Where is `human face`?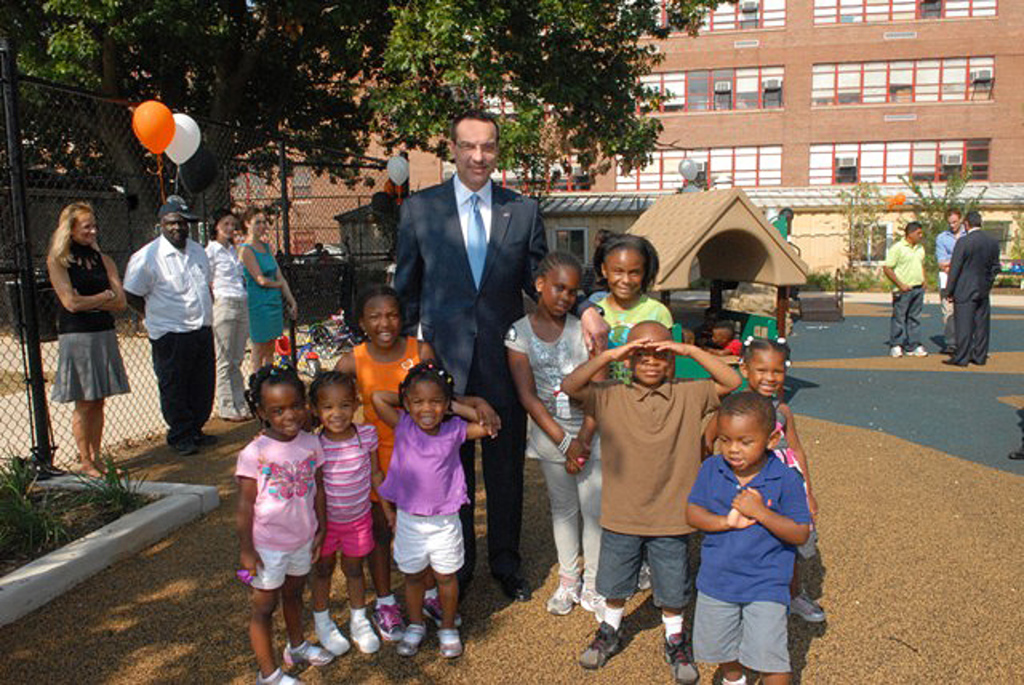
259, 386, 306, 440.
